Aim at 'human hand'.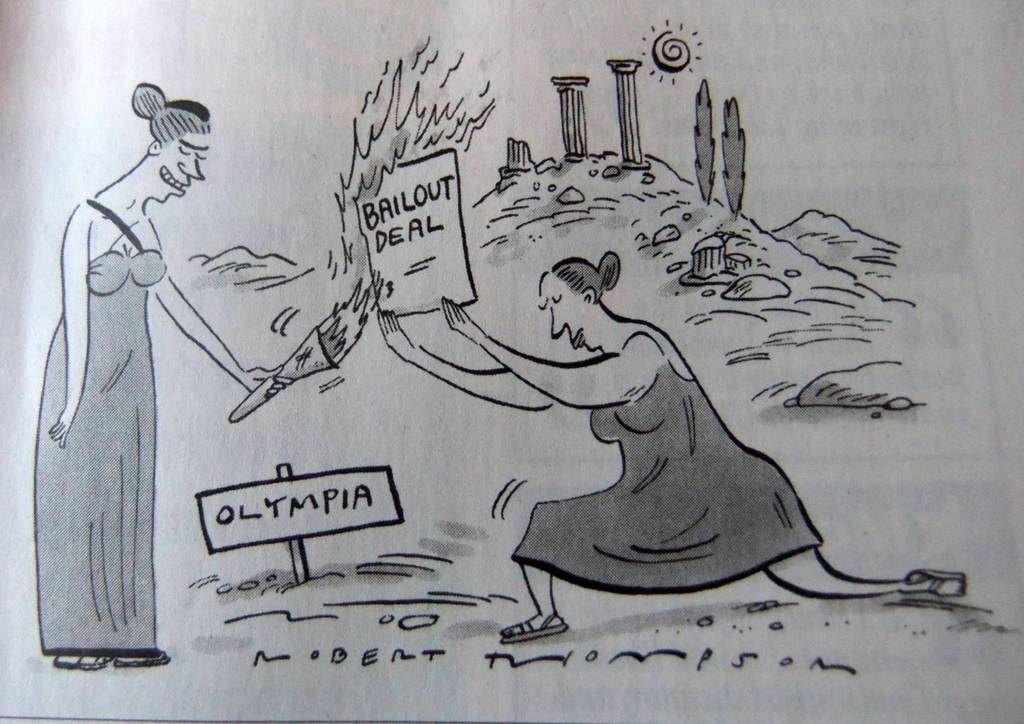
Aimed at locate(443, 290, 484, 345).
